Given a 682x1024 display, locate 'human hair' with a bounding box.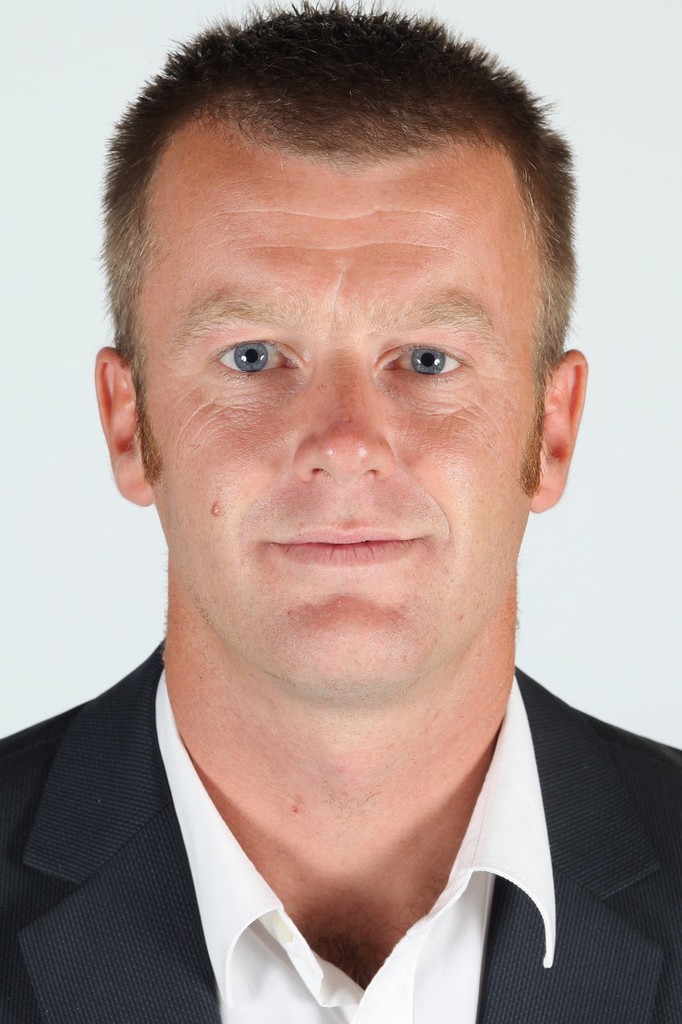
Located: 78 6 610 698.
